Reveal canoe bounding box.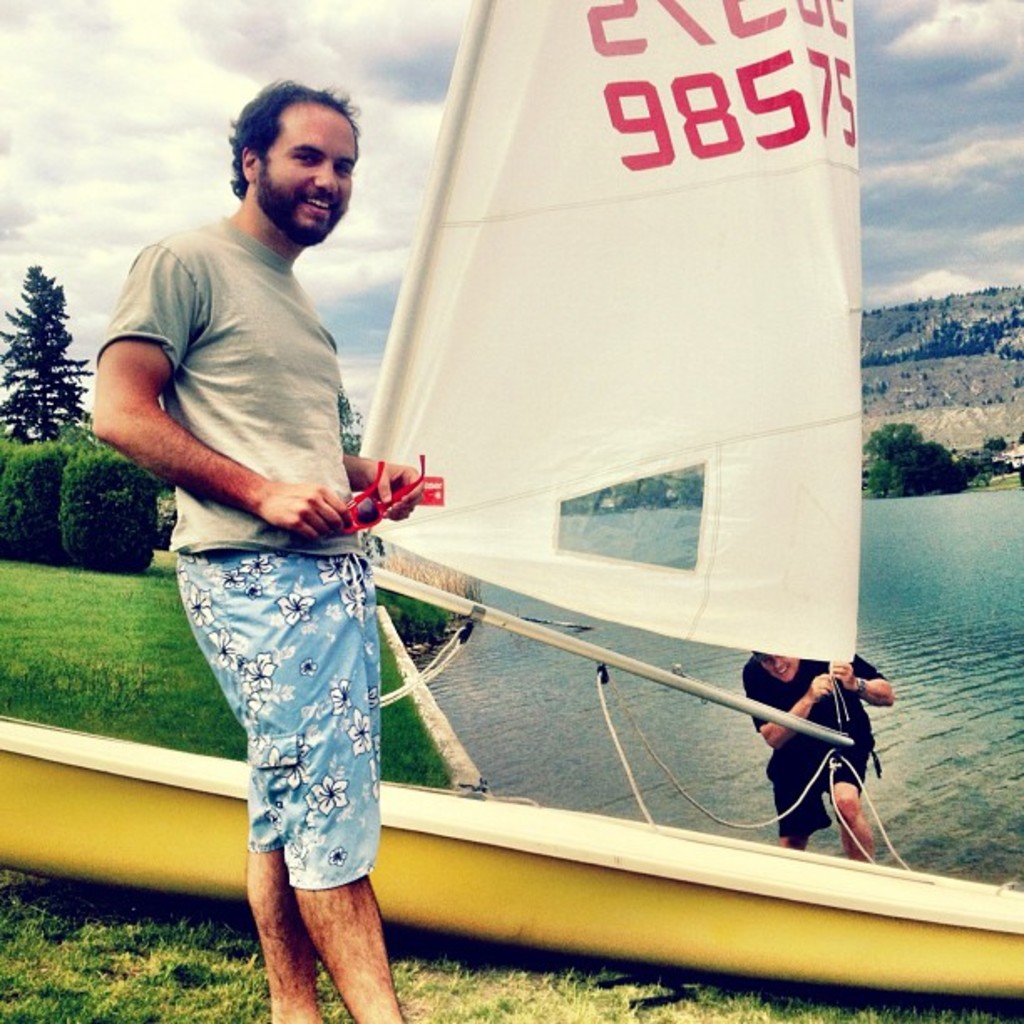
Revealed: 0, 706, 1022, 1001.
